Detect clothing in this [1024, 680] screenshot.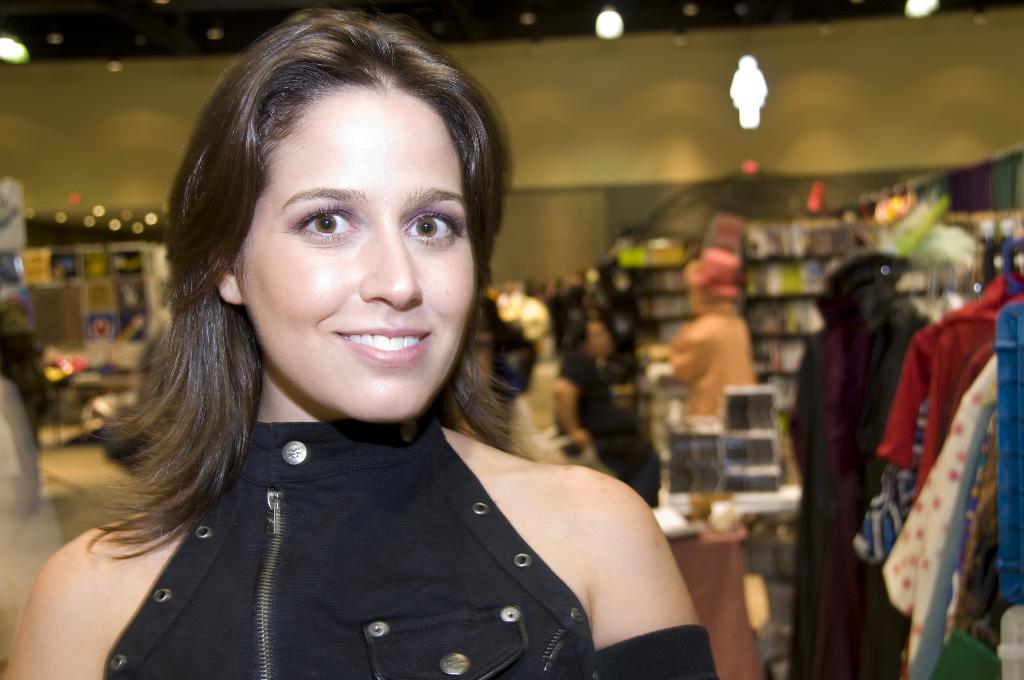
Detection: 552,355,675,499.
